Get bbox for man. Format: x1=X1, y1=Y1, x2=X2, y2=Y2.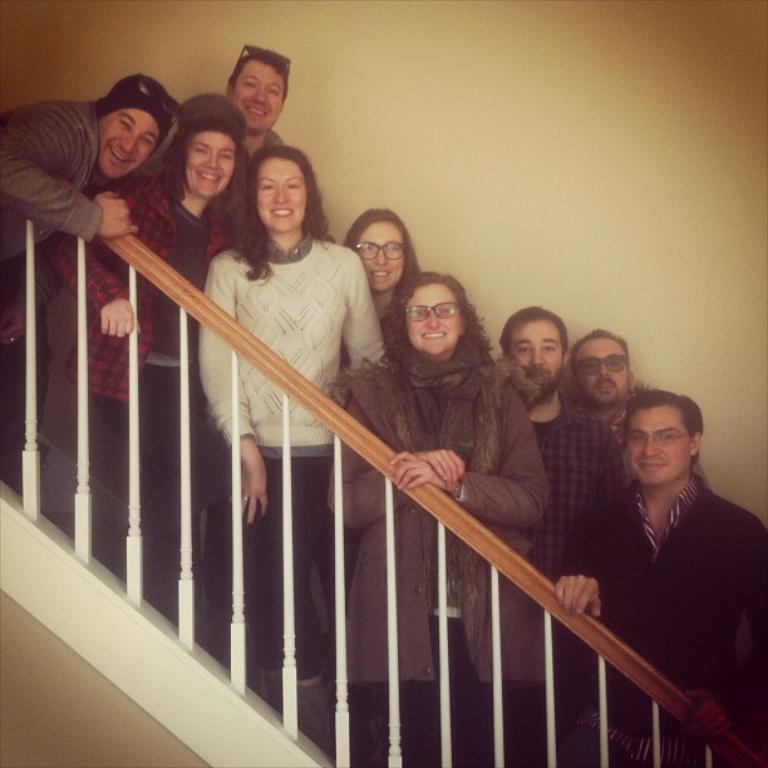
x1=563, y1=338, x2=745, y2=763.
